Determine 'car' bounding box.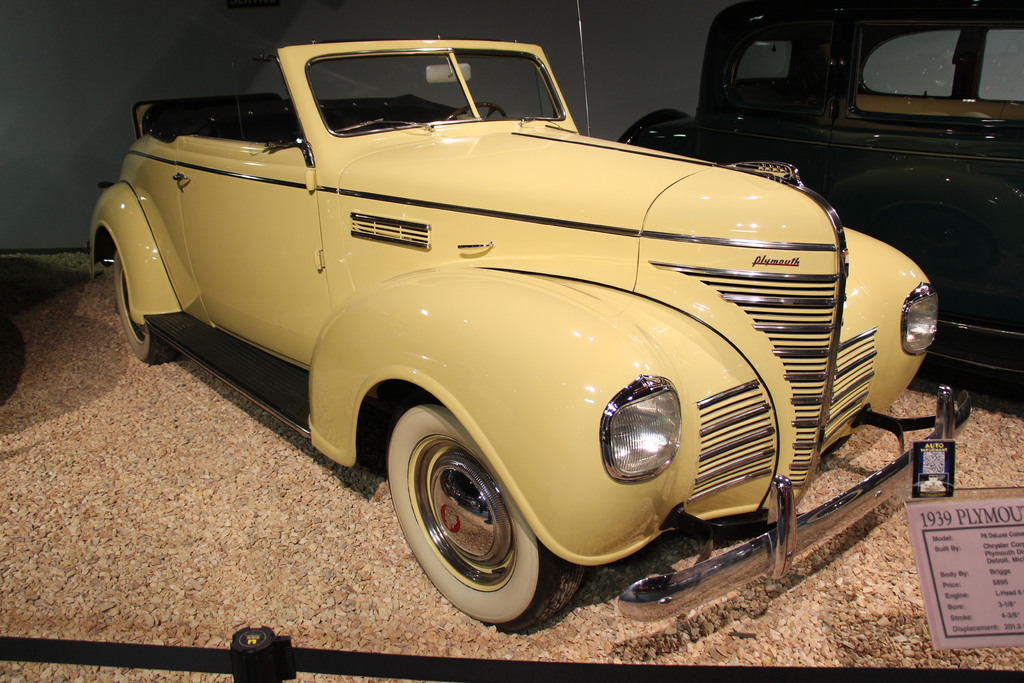
Determined: (x1=620, y1=0, x2=1023, y2=391).
